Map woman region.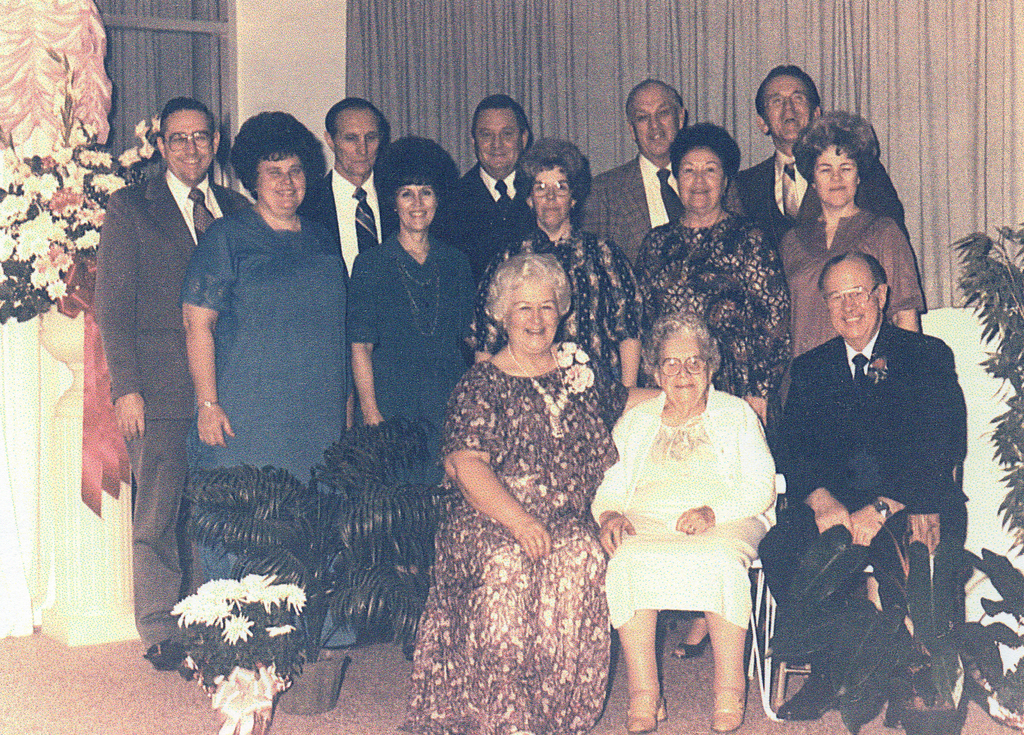
Mapped to {"left": 586, "top": 306, "right": 783, "bottom": 731}.
